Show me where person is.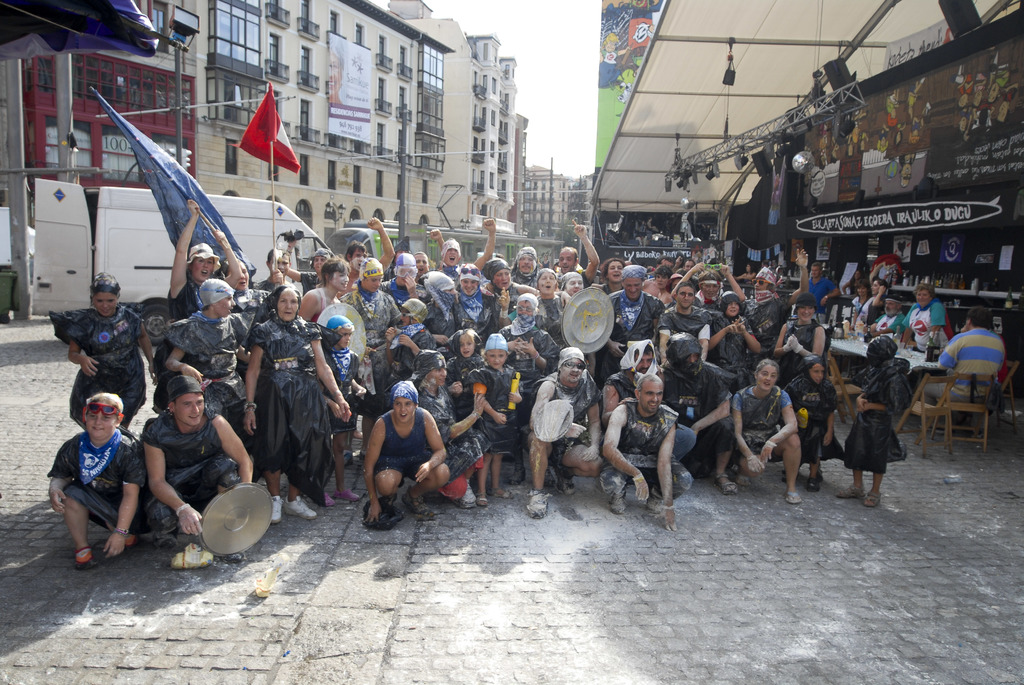
person is at bbox(596, 376, 691, 521).
